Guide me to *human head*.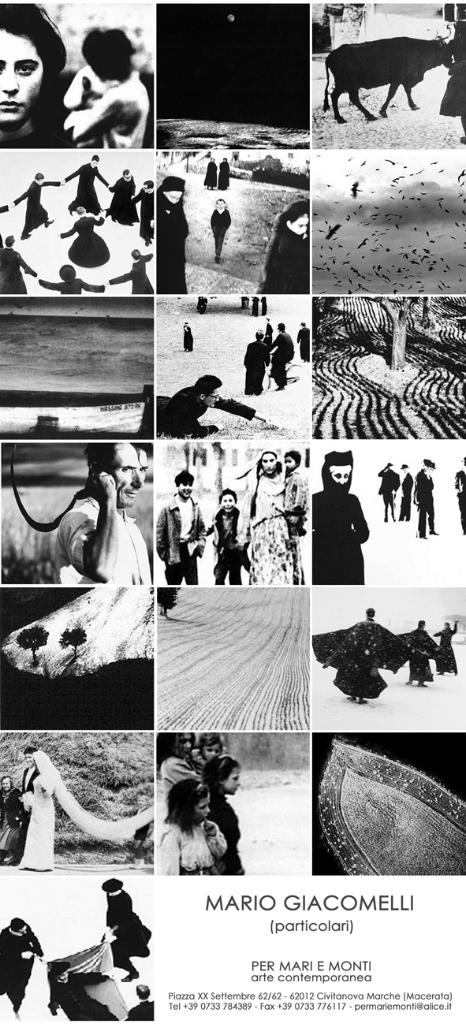
Guidance: <region>5, 233, 16, 251</region>.
